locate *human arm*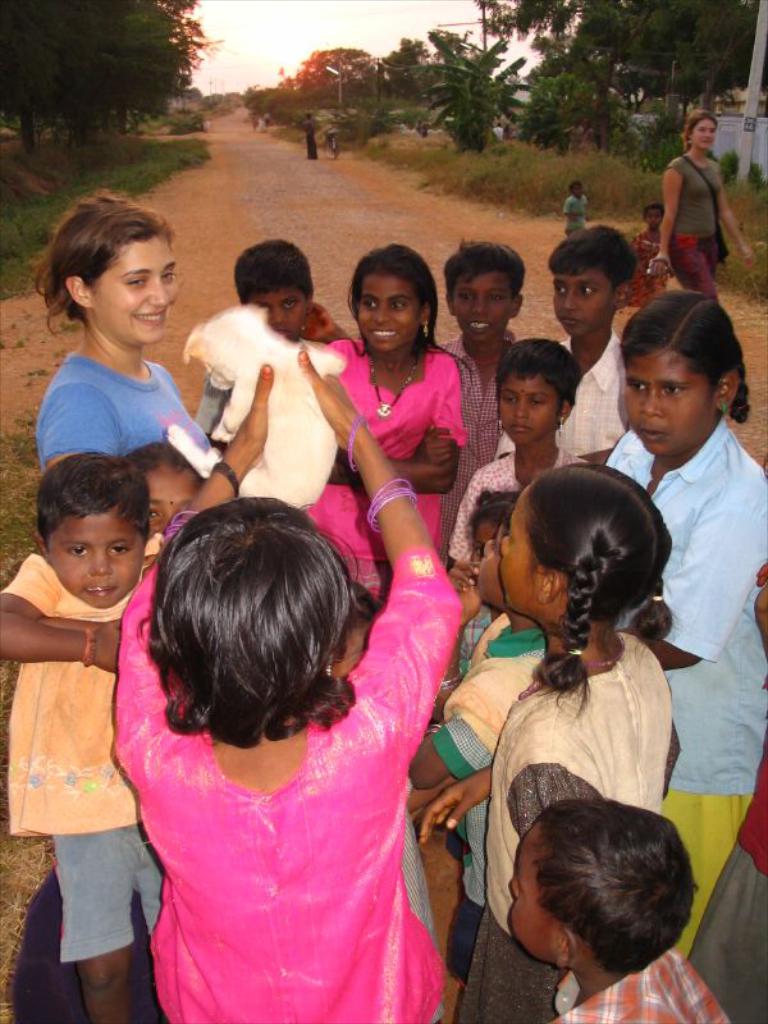
(13, 550, 122, 676)
